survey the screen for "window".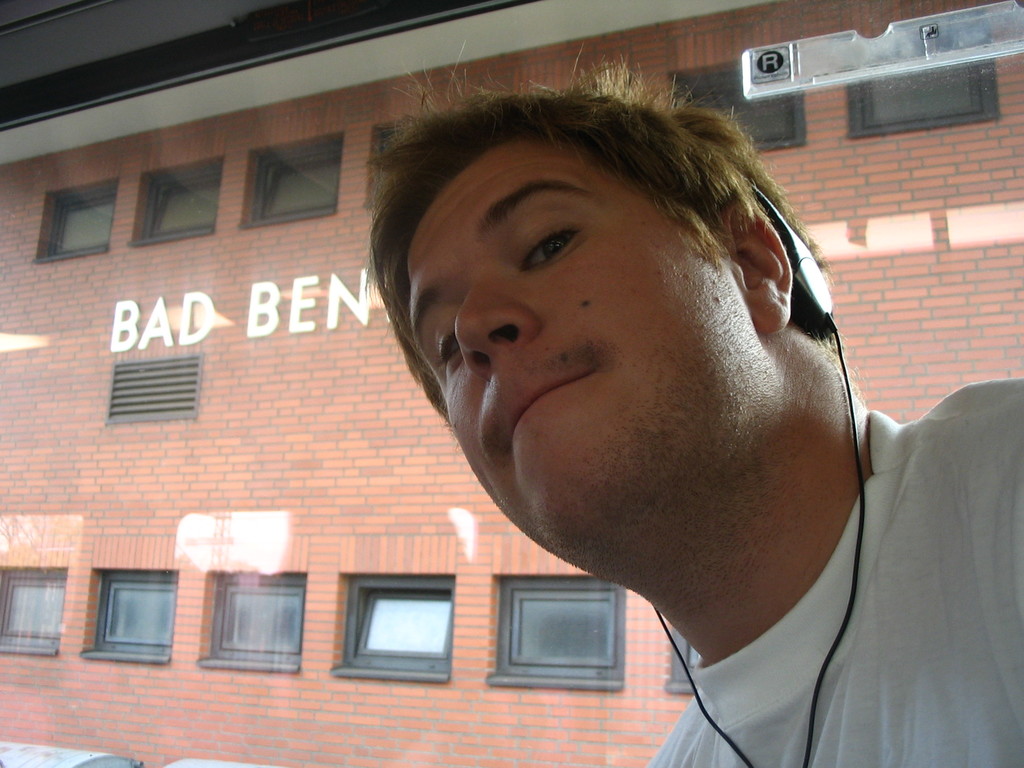
Survey found: 250/148/342/227.
